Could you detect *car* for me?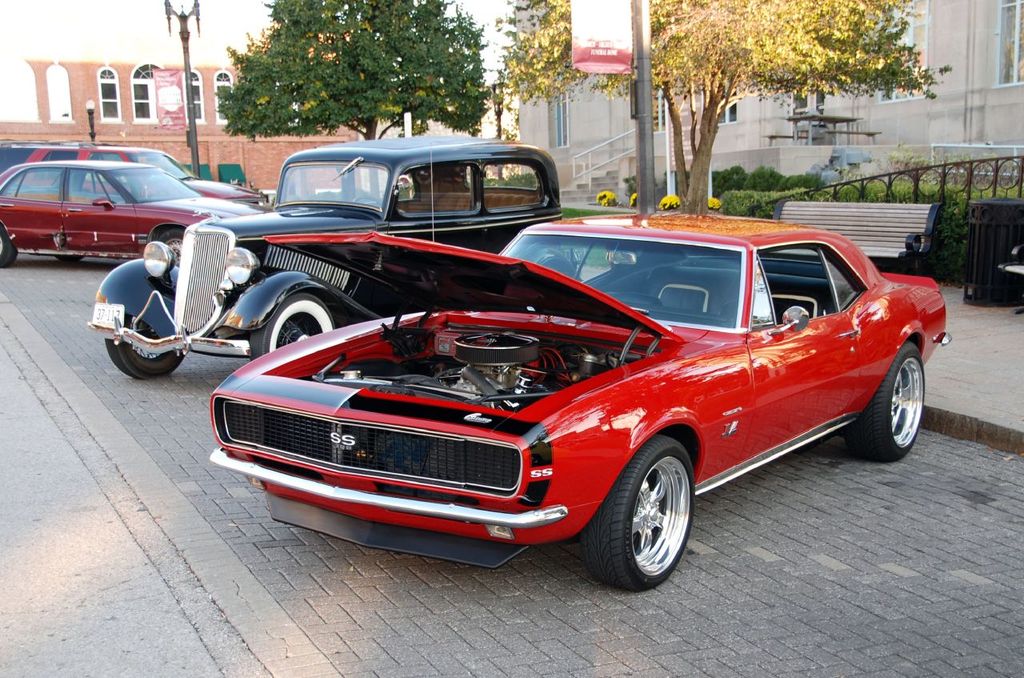
Detection result: <region>192, 227, 948, 584</region>.
